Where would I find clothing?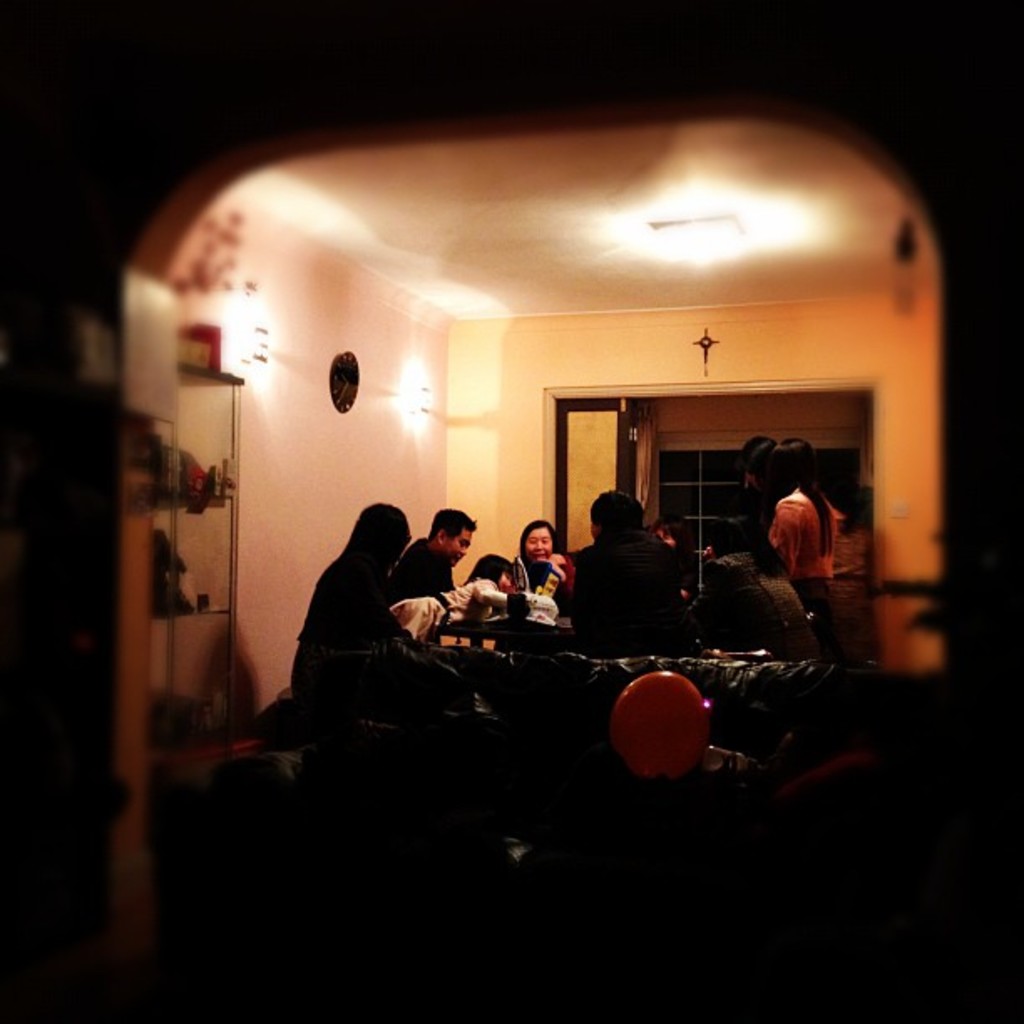
At locate(796, 581, 840, 653).
